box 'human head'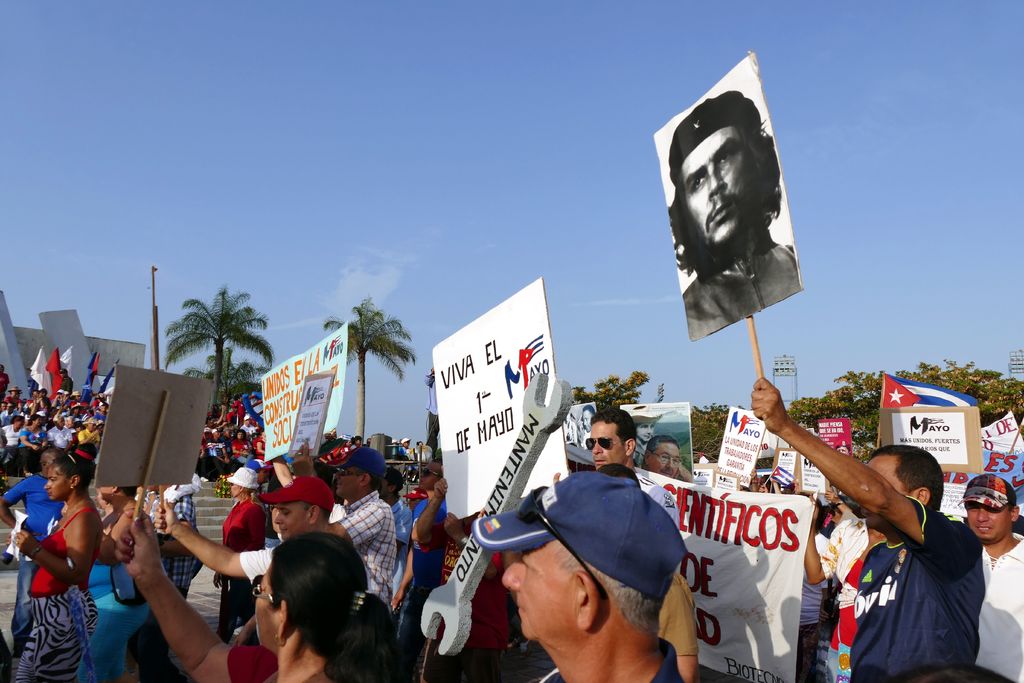
[579,404,595,431]
